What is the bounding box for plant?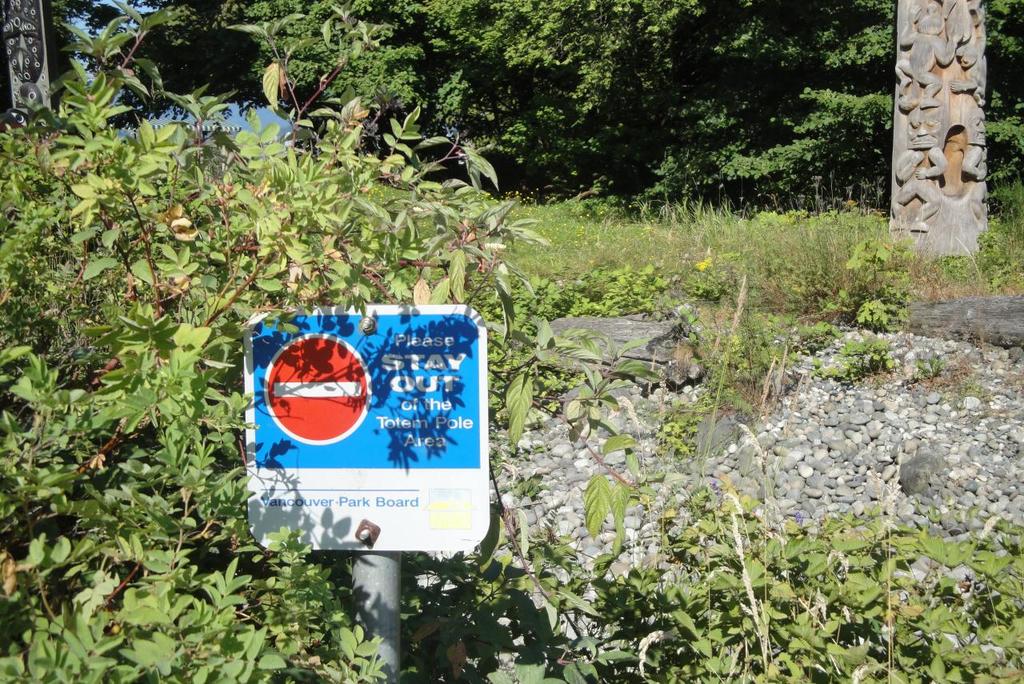
[left=0, top=67, right=542, bottom=683].
